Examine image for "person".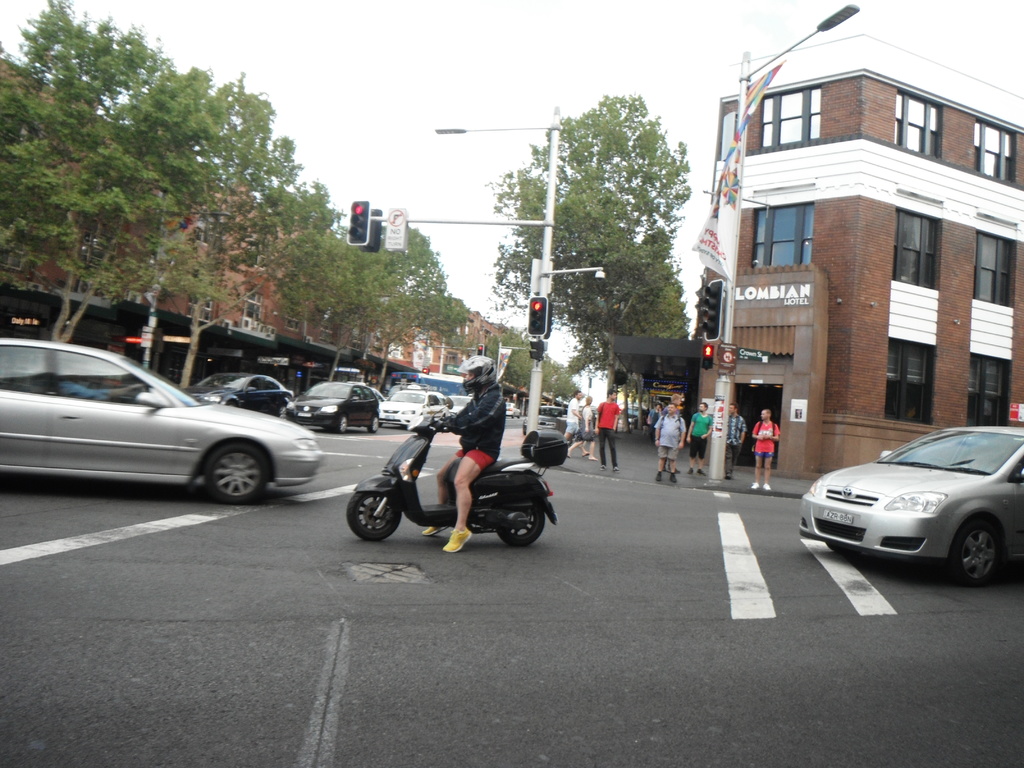
Examination result: x1=650 y1=397 x2=689 y2=487.
